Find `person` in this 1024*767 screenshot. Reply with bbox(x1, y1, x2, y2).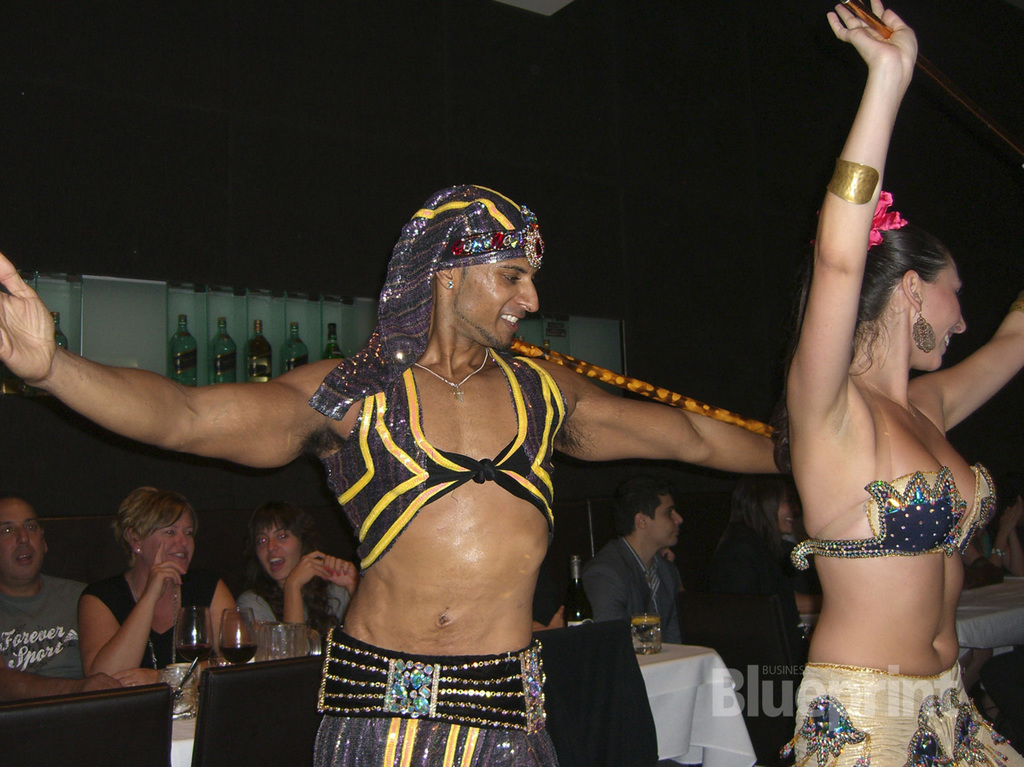
bbox(87, 486, 253, 688).
